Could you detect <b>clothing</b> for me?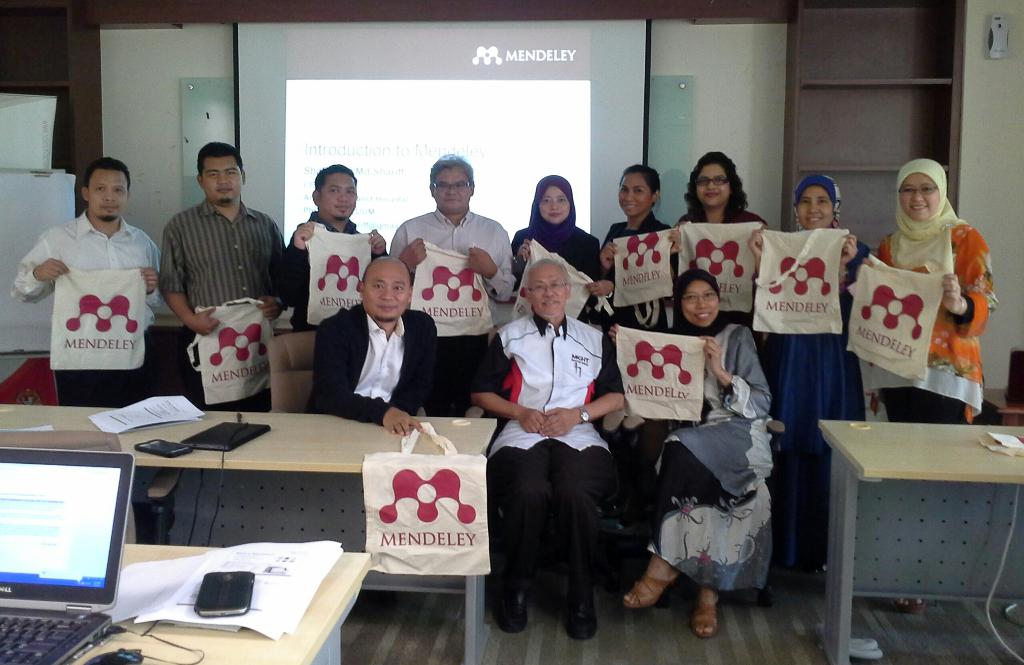
Detection result: 680:203:786:341.
